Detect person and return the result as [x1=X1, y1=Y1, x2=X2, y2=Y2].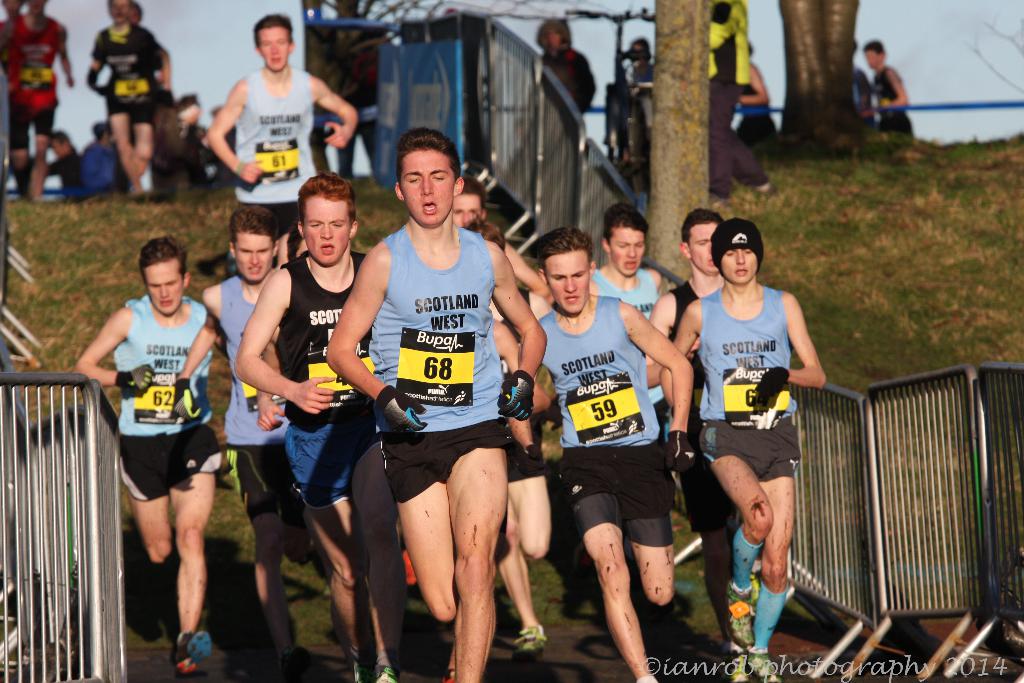
[x1=328, y1=135, x2=553, y2=682].
